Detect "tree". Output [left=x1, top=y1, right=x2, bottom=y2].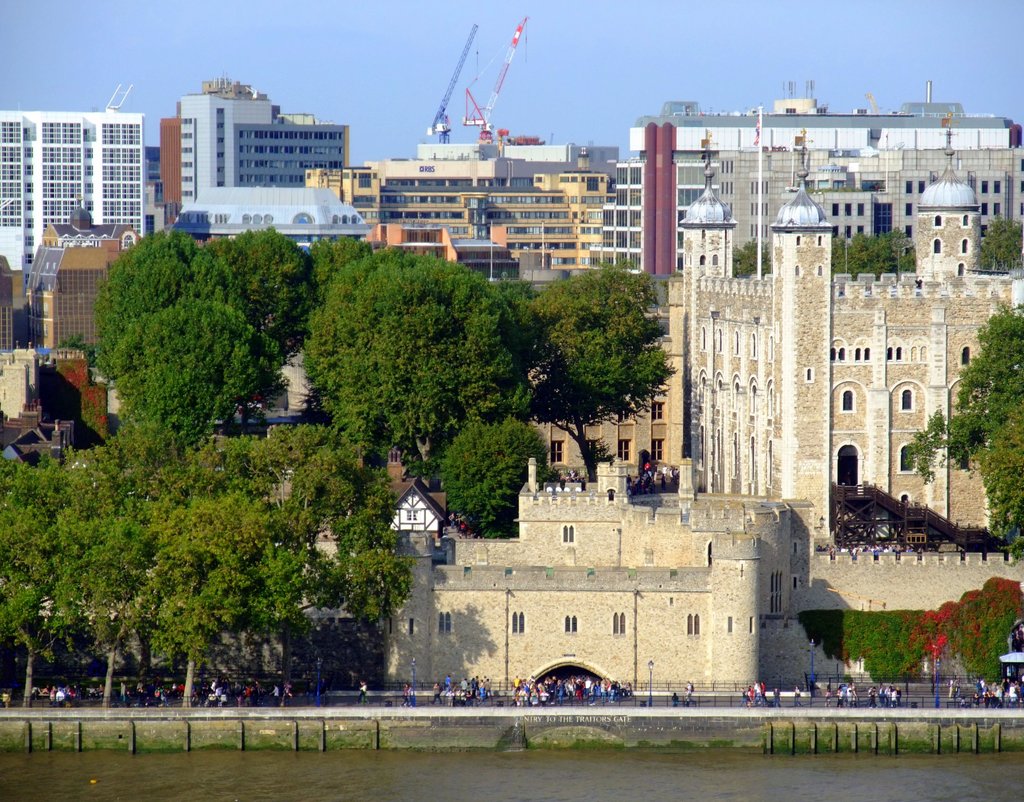
[left=437, top=410, right=547, bottom=538].
